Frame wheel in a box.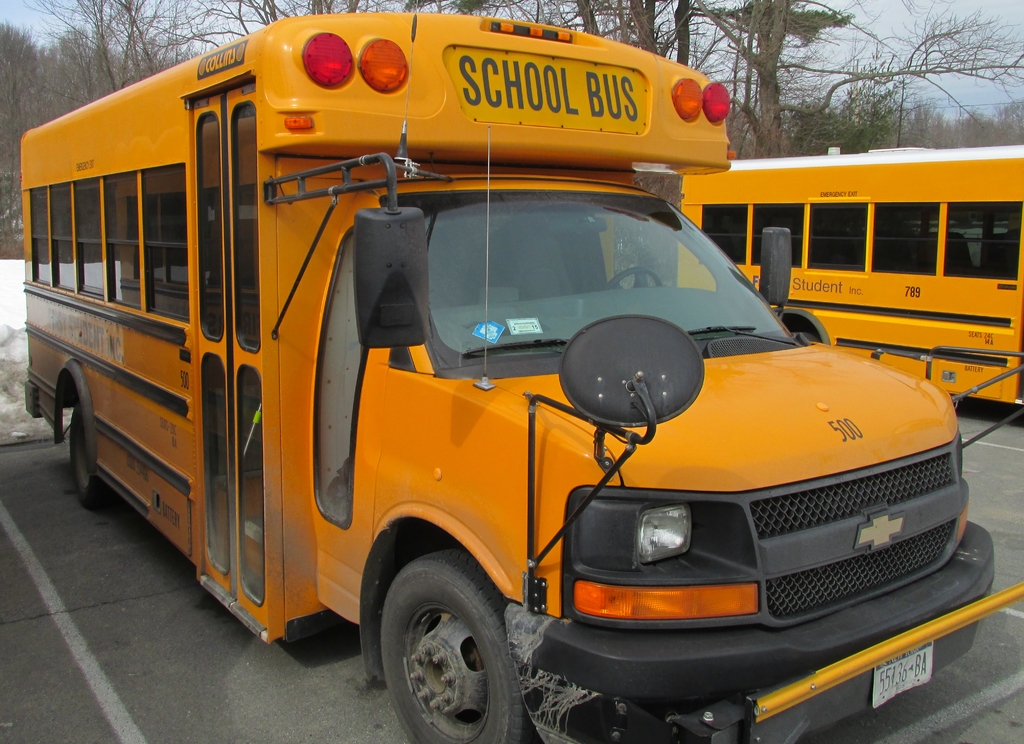
{"left": 68, "top": 399, "right": 116, "bottom": 515}.
